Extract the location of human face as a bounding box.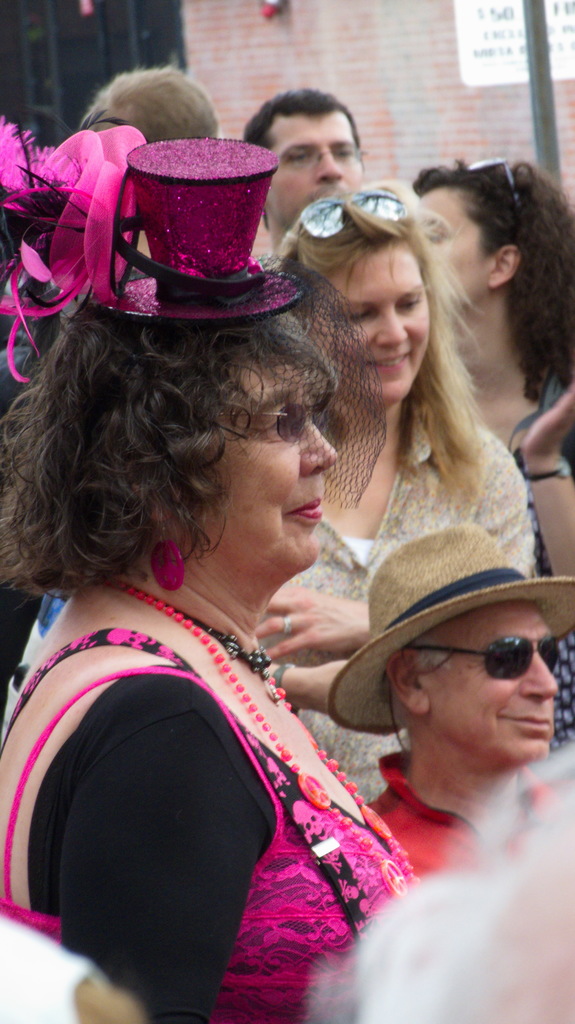
bbox=[269, 116, 366, 232].
